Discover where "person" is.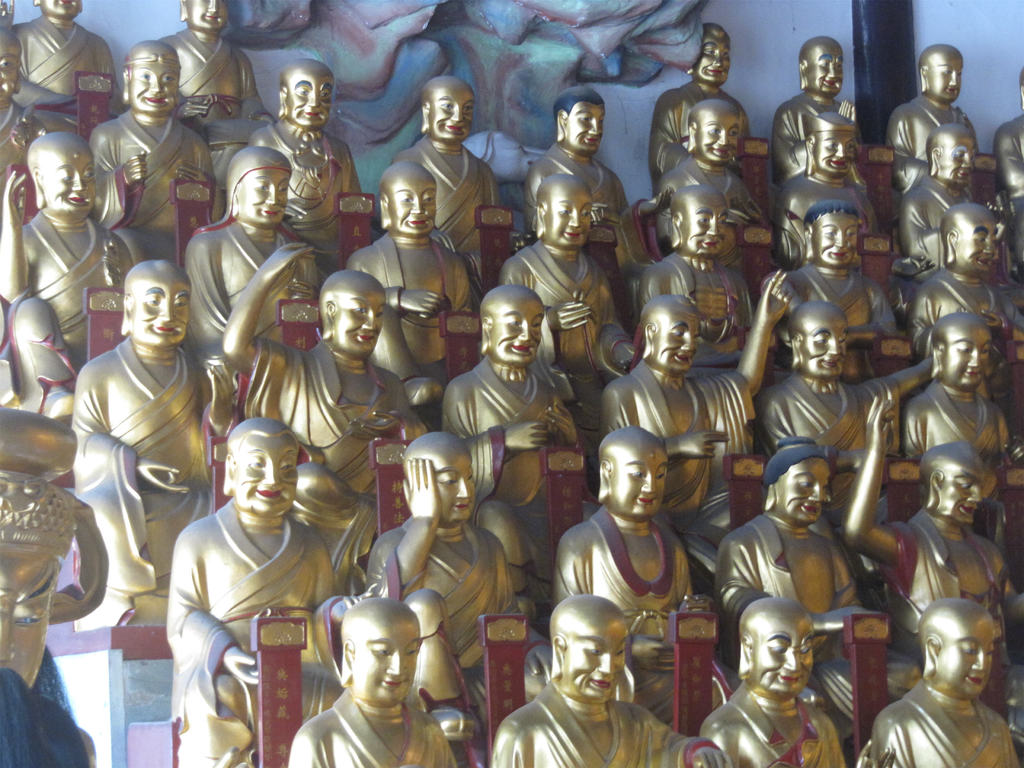
Discovered at detection(161, 0, 269, 179).
